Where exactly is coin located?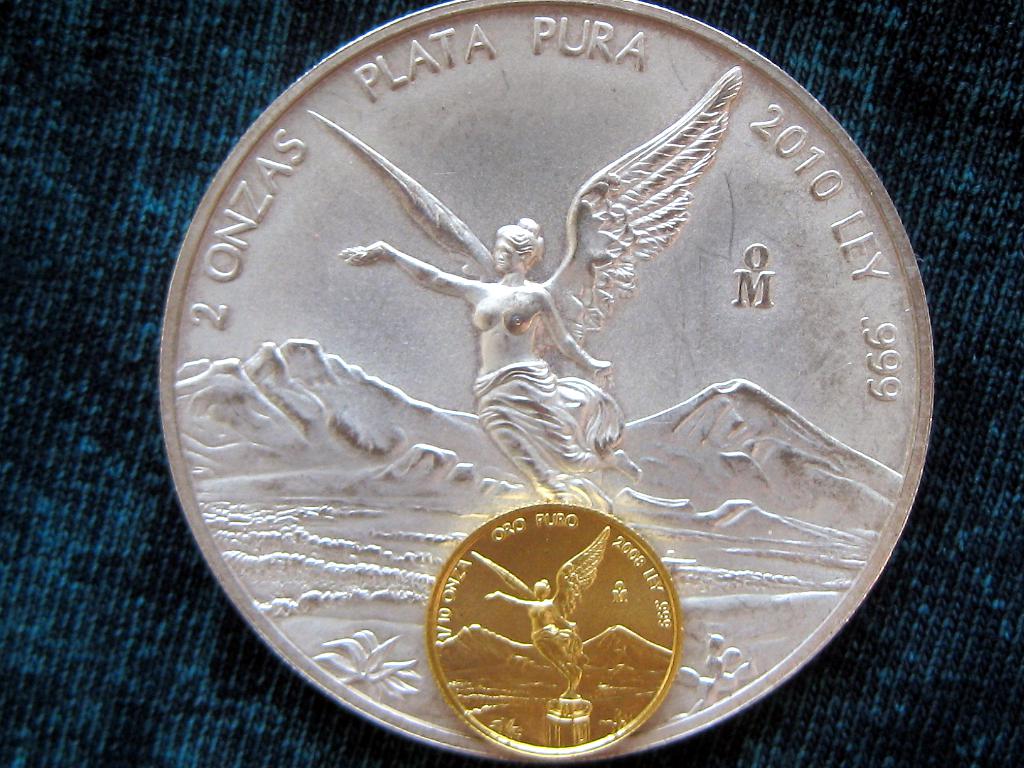
Its bounding box is box=[154, 0, 940, 765].
